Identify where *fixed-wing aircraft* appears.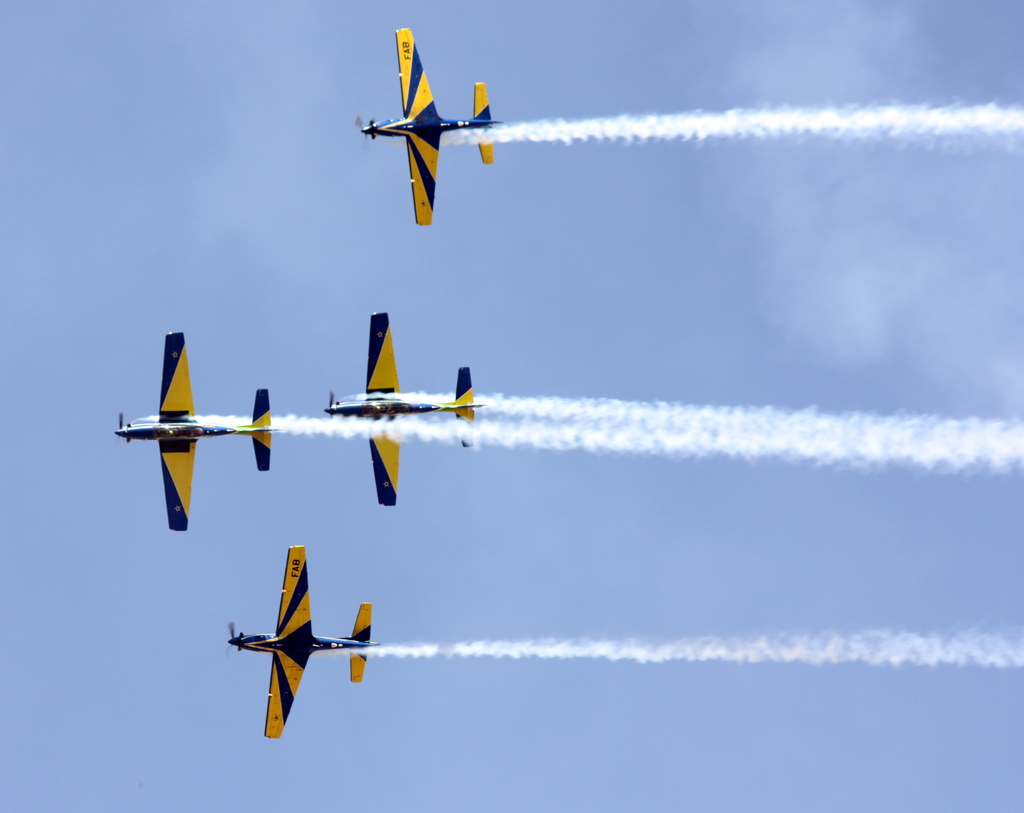
Appears at bbox=[112, 328, 283, 535].
